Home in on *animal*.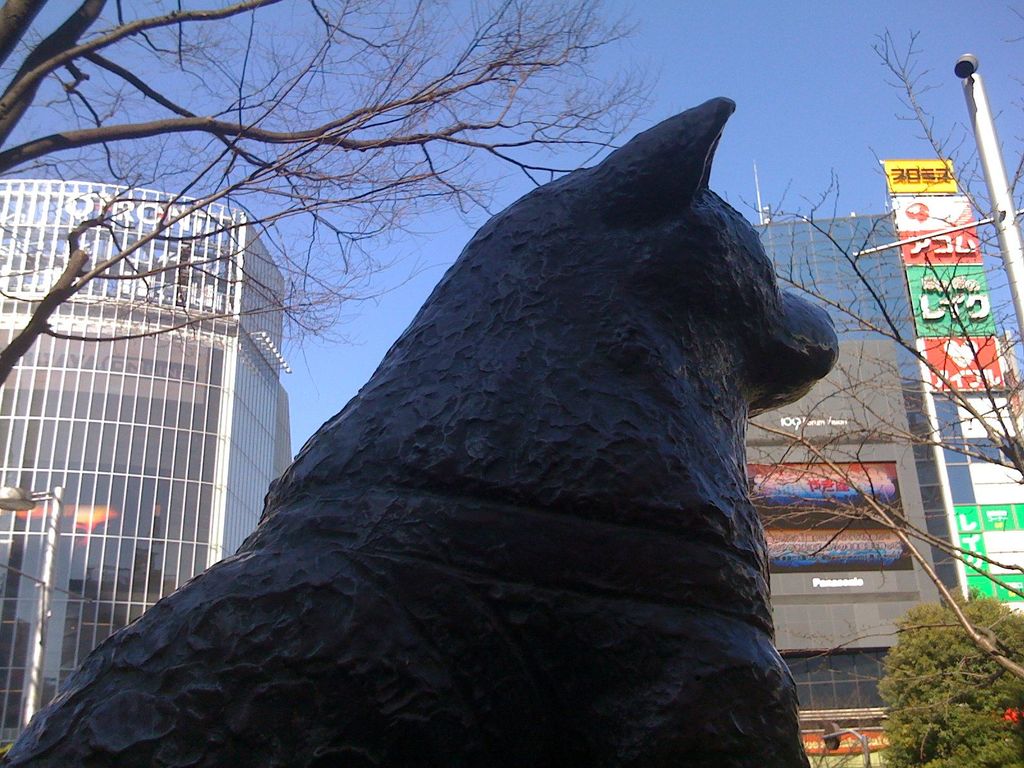
Homed in at <region>2, 94, 845, 767</region>.
